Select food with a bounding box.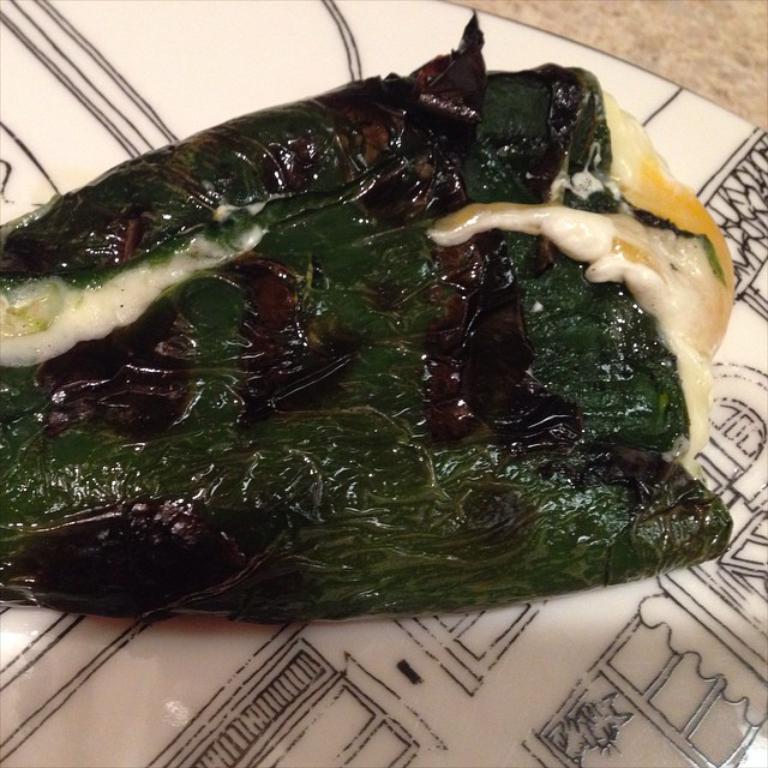
x1=0 y1=5 x2=767 y2=606.
